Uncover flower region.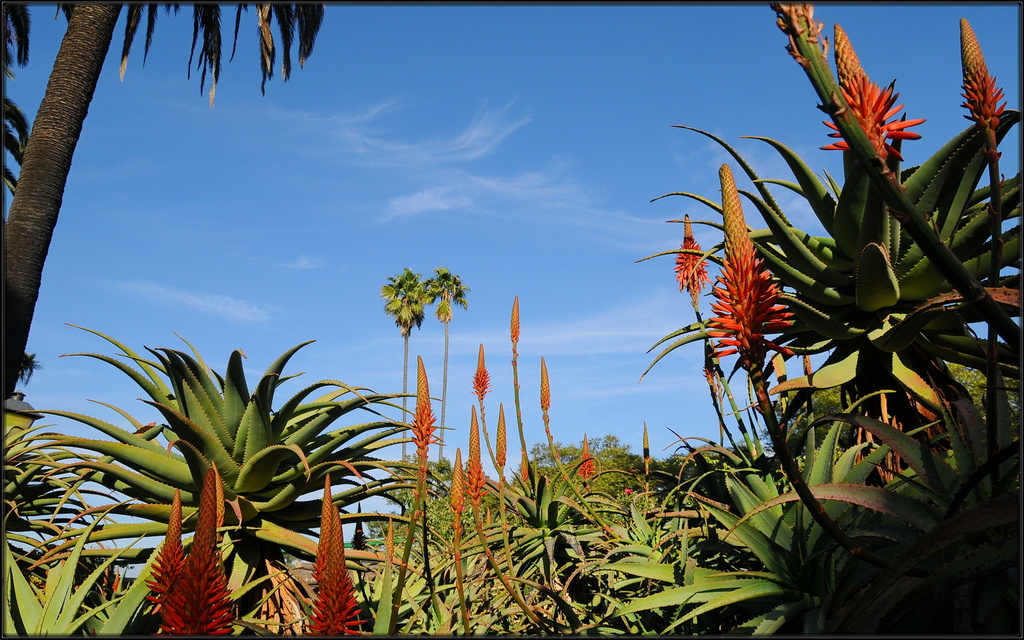
Uncovered: [701, 151, 788, 367].
